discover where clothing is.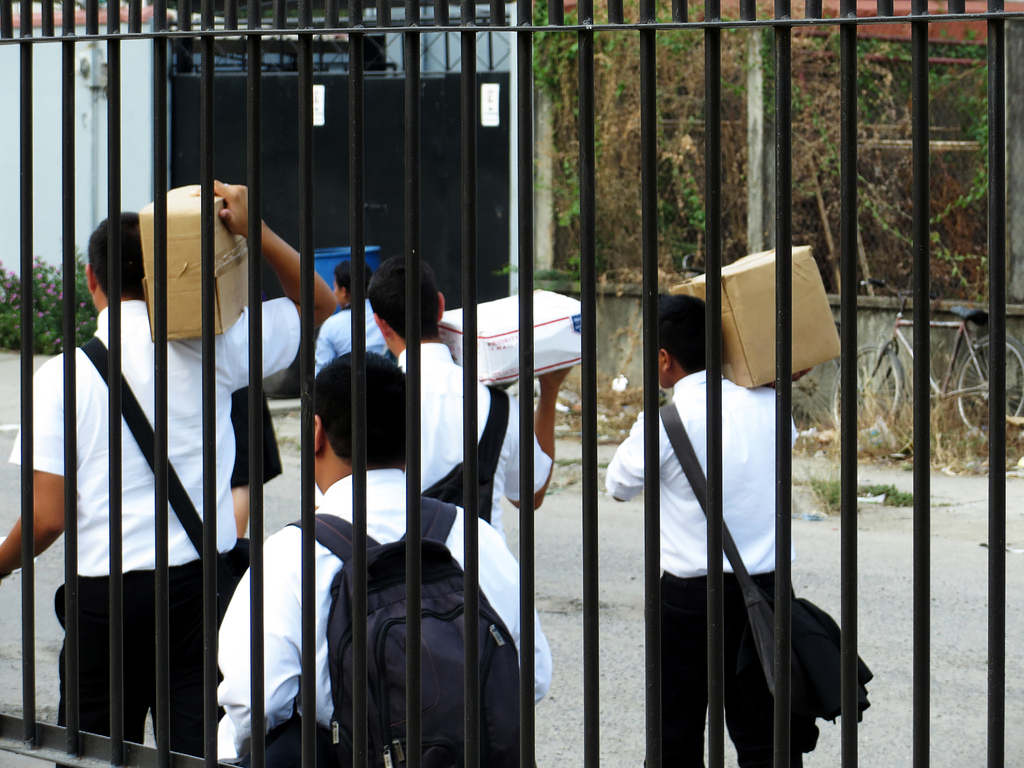
Discovered at (610, 367, 799, 767).
